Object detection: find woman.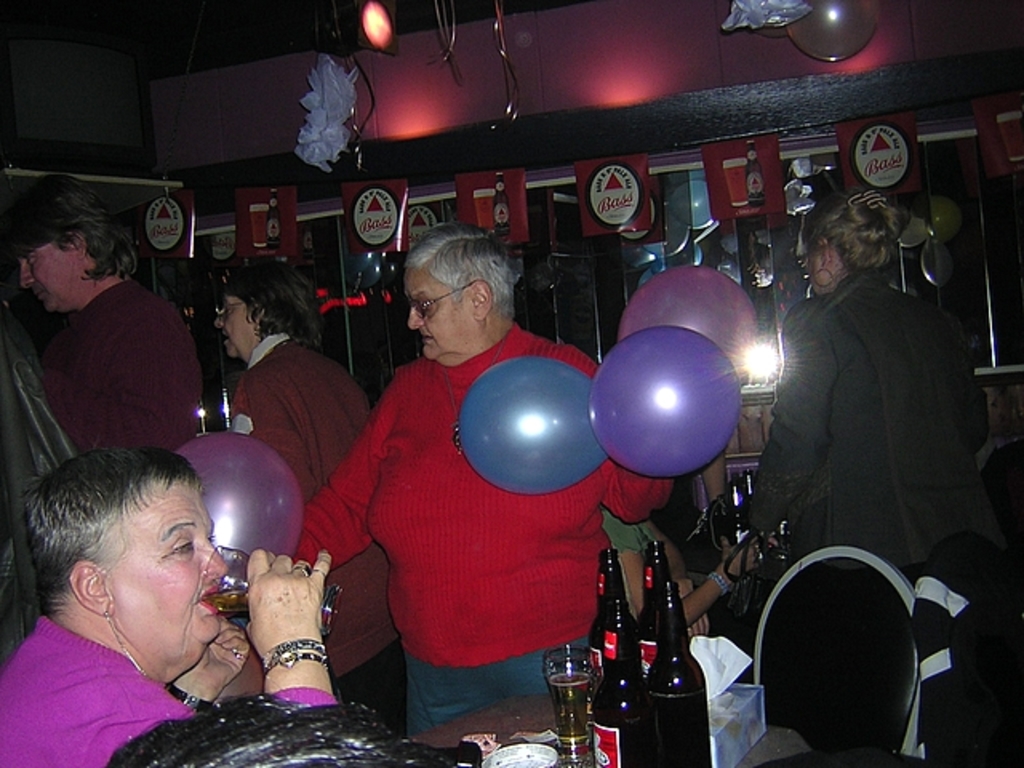
{"left": 744, "top": 181, "right": 986, "bottom": 645}.
